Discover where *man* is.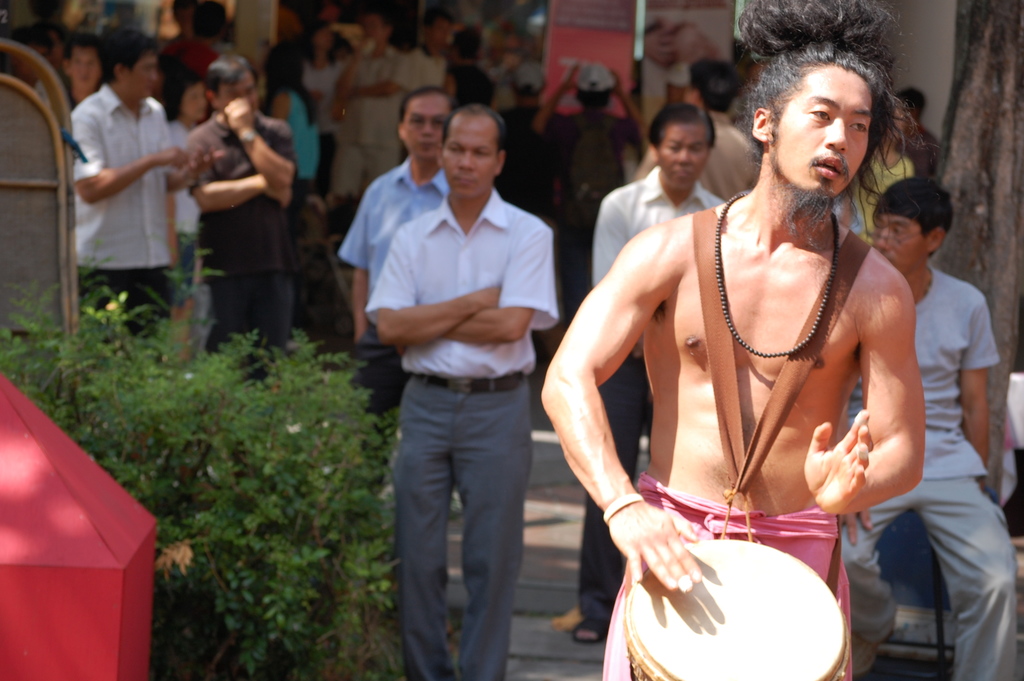
Discovered at BBox(840, 179, 1016, 680).
